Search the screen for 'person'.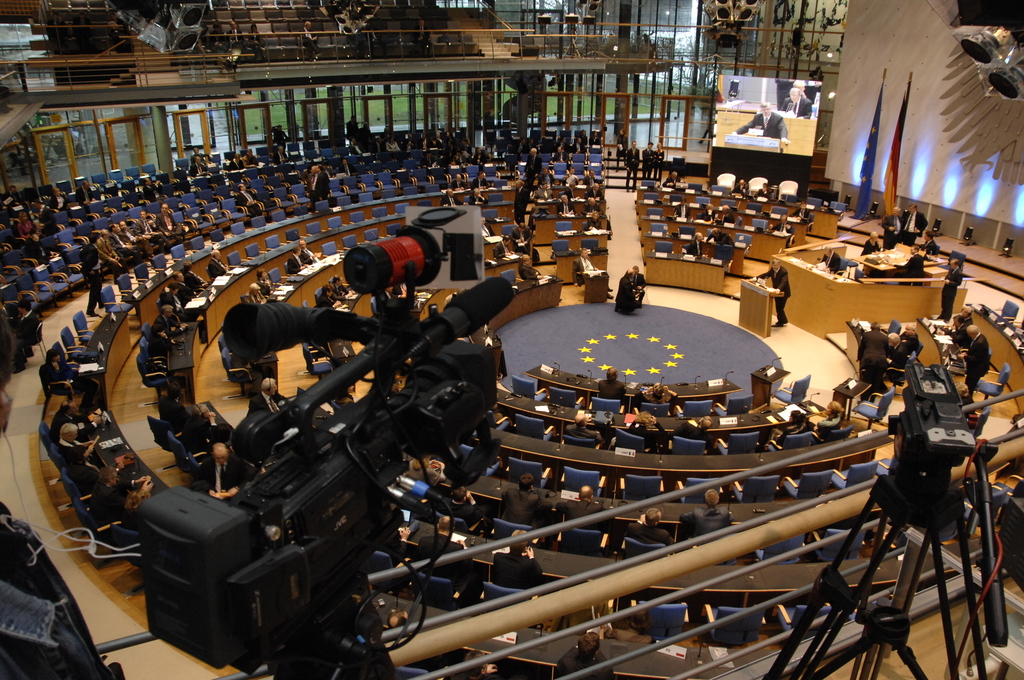
Found at left=565, top=412, right=604, bottom=444.
